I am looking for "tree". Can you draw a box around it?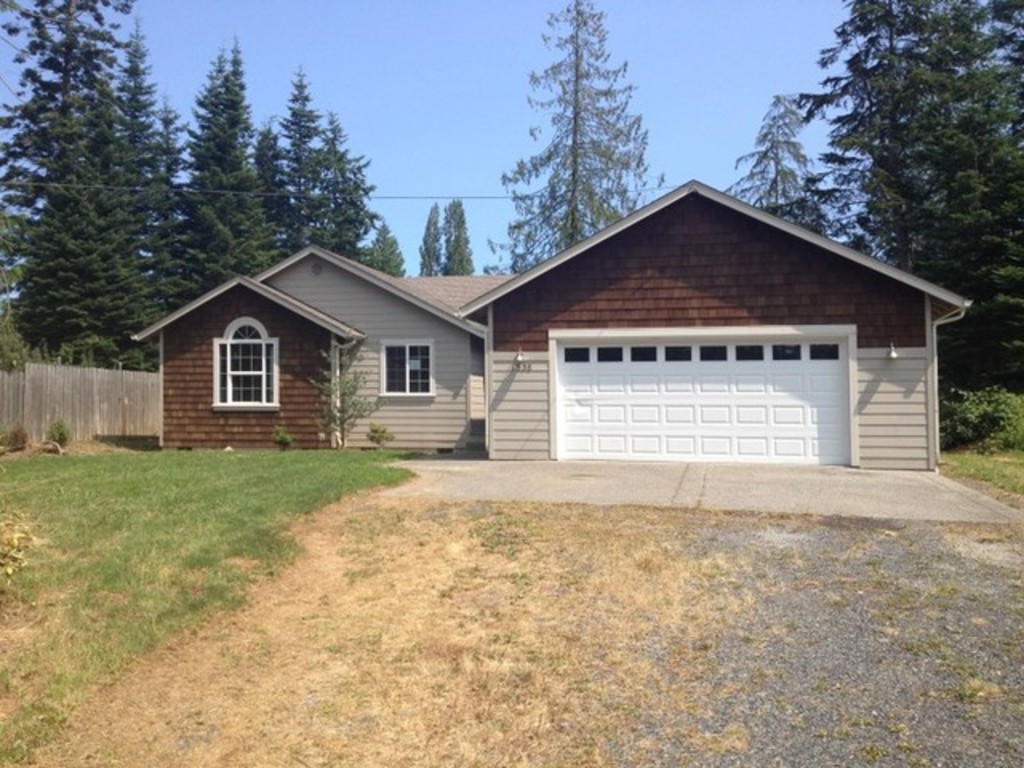
Sure, the bounding box is (left=955, top=0, right=1022, bottom=406).
